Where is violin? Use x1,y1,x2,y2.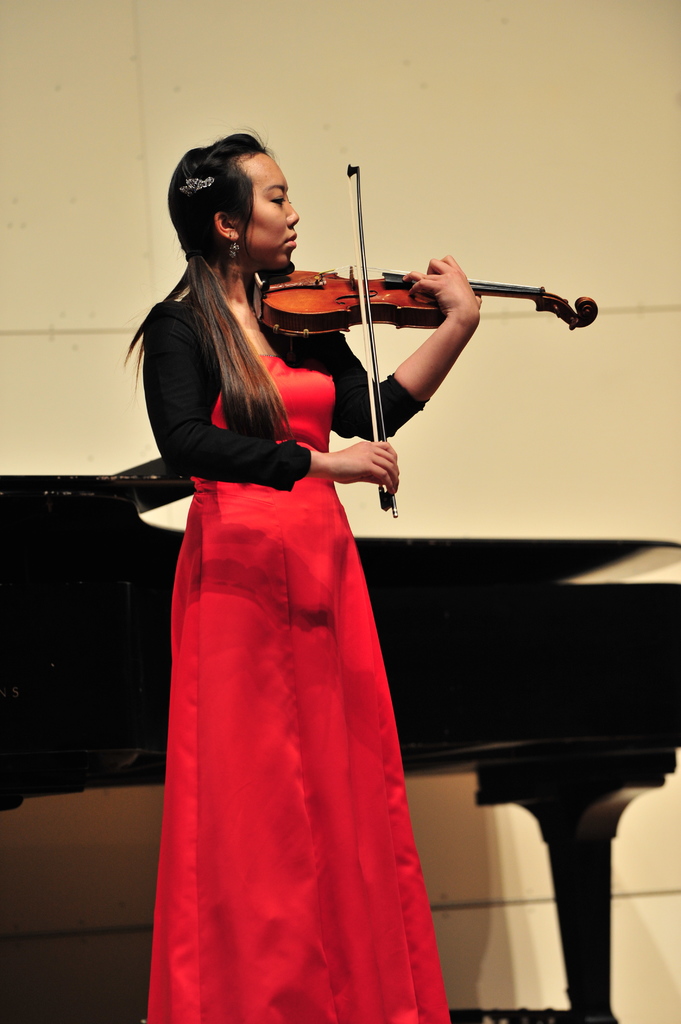
250,157,600,517.
